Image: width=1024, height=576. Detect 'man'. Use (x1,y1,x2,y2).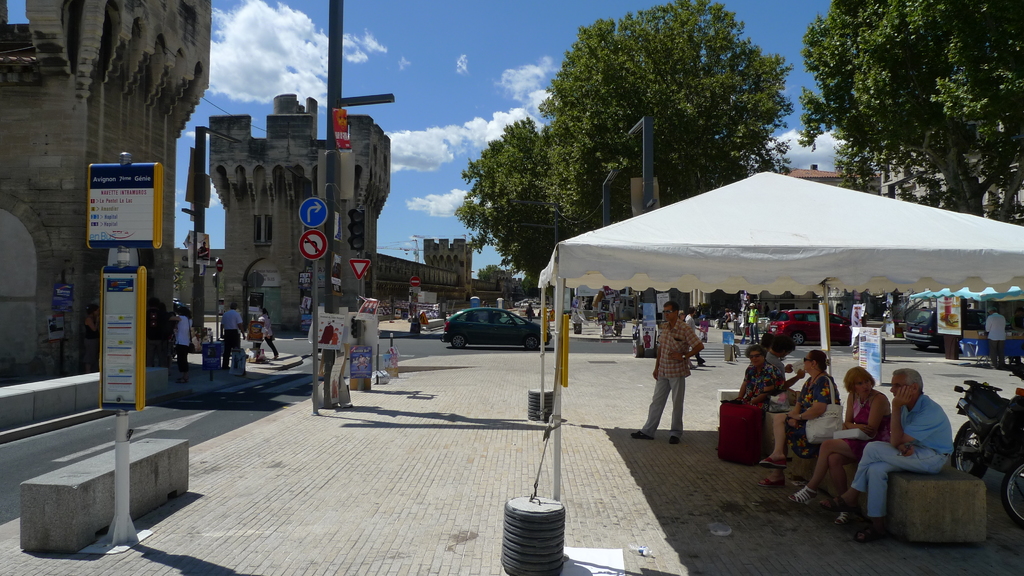
(831,366,955,545).
